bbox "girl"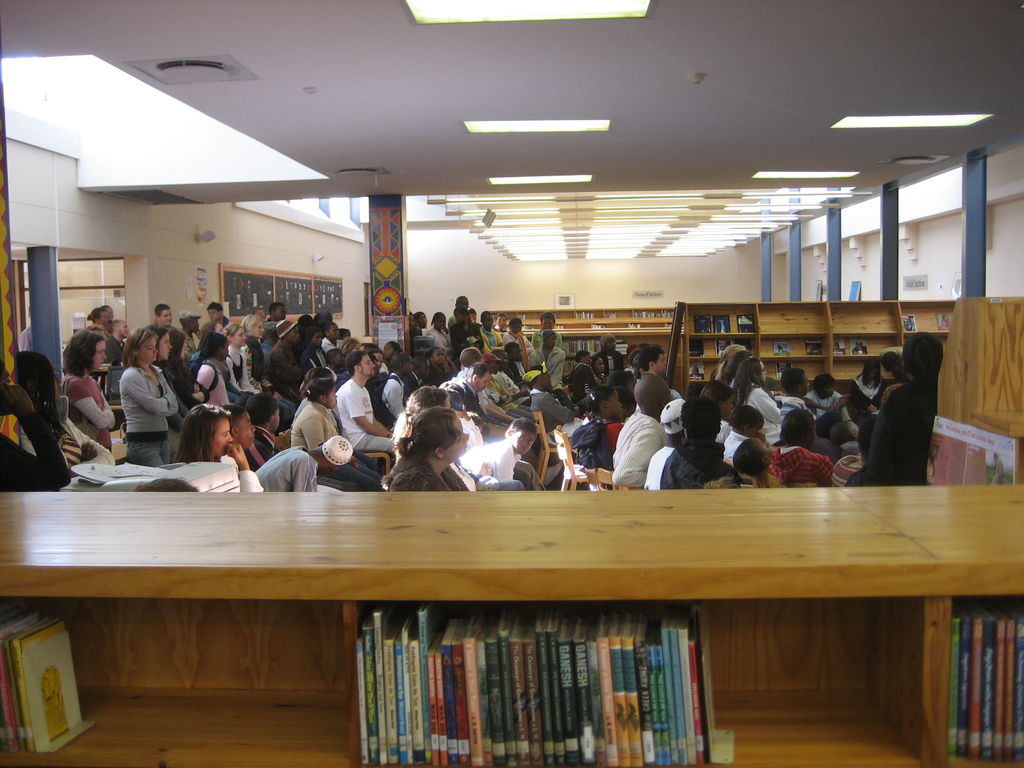
box(876, 351, 901, 406)
